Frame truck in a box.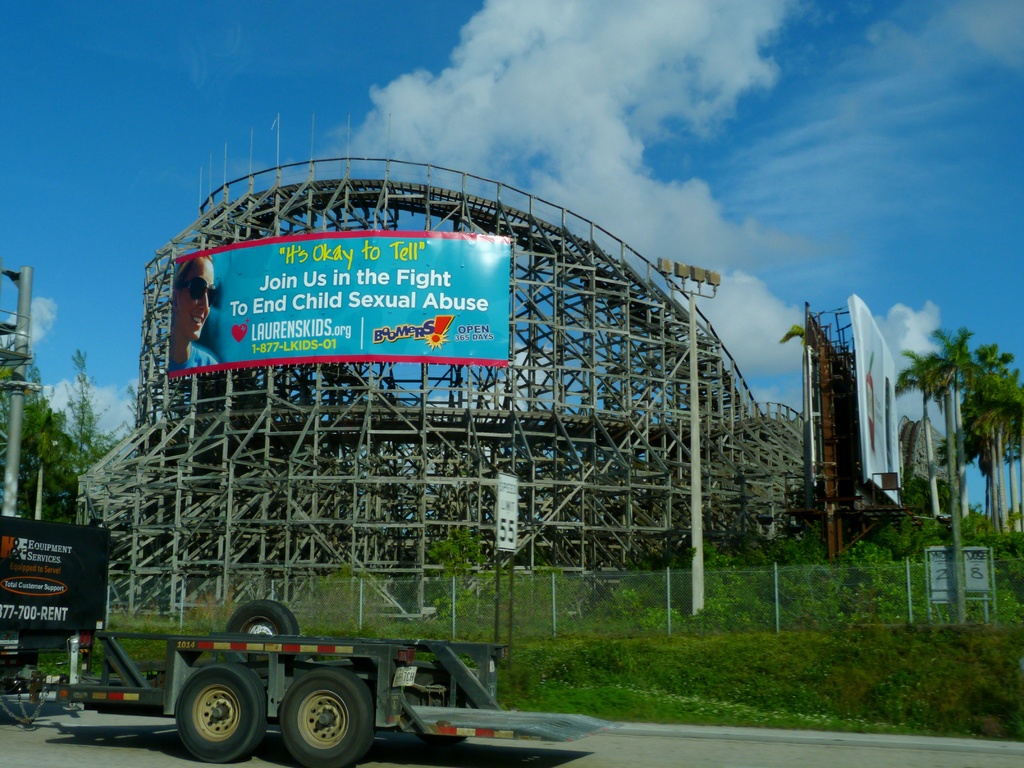
(0, 504, 631, 767).
